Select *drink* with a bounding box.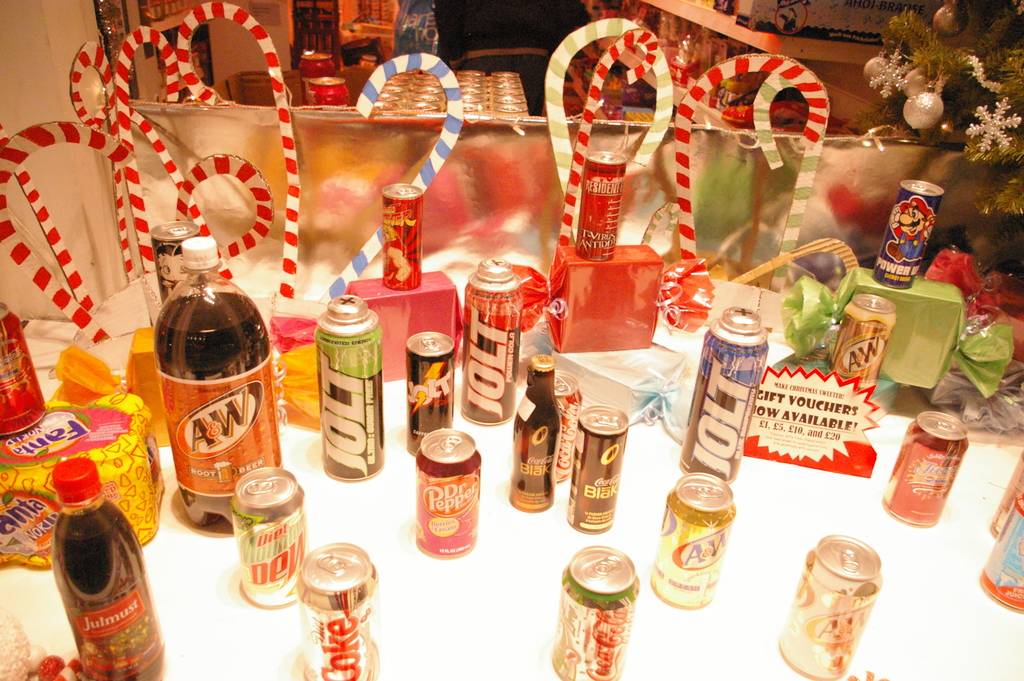
(550, 545, 639, 680).
